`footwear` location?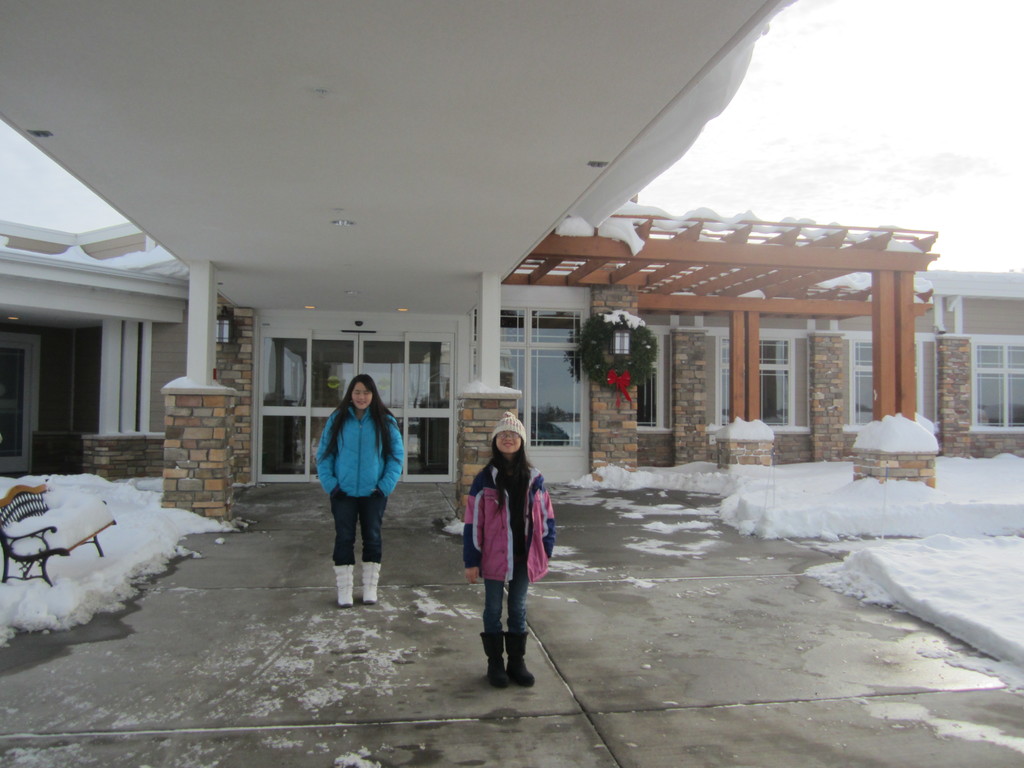
[504, 635, 538, 686]
